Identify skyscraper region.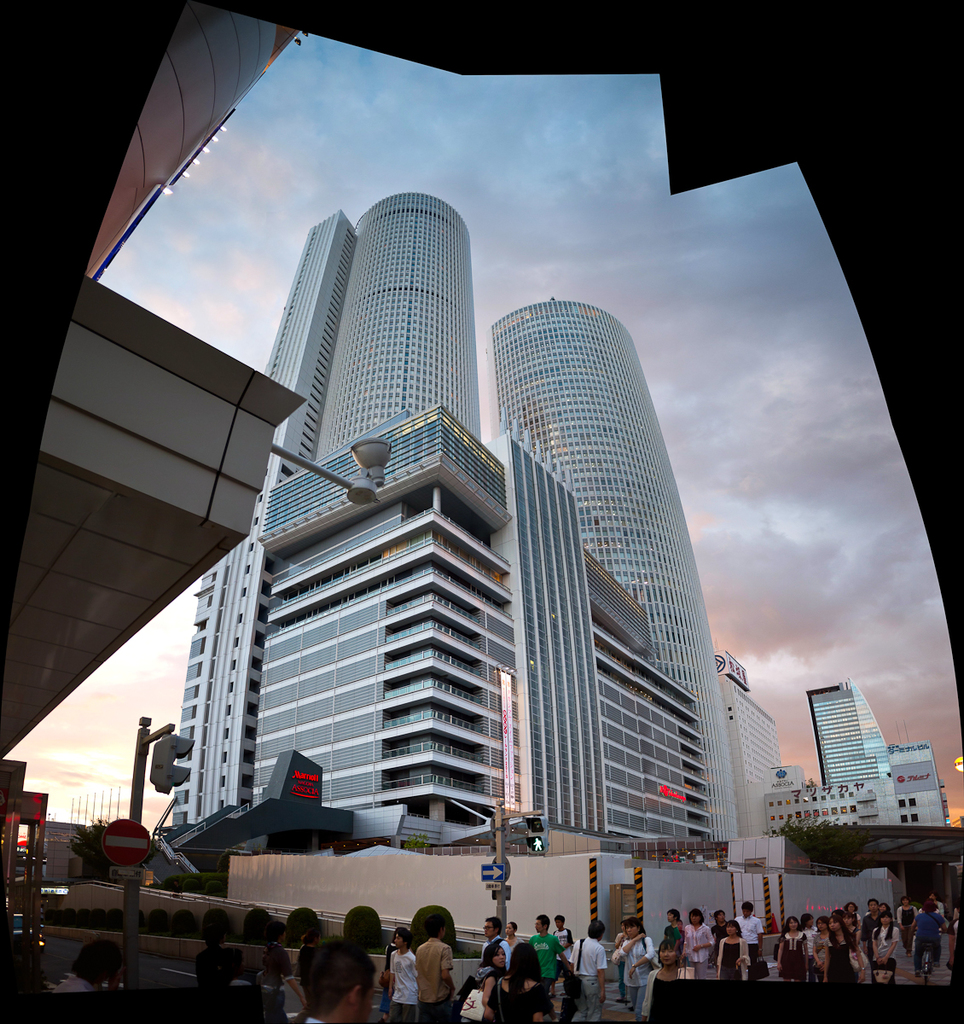
Region: <region>761, 679, 946, 835</region>.
